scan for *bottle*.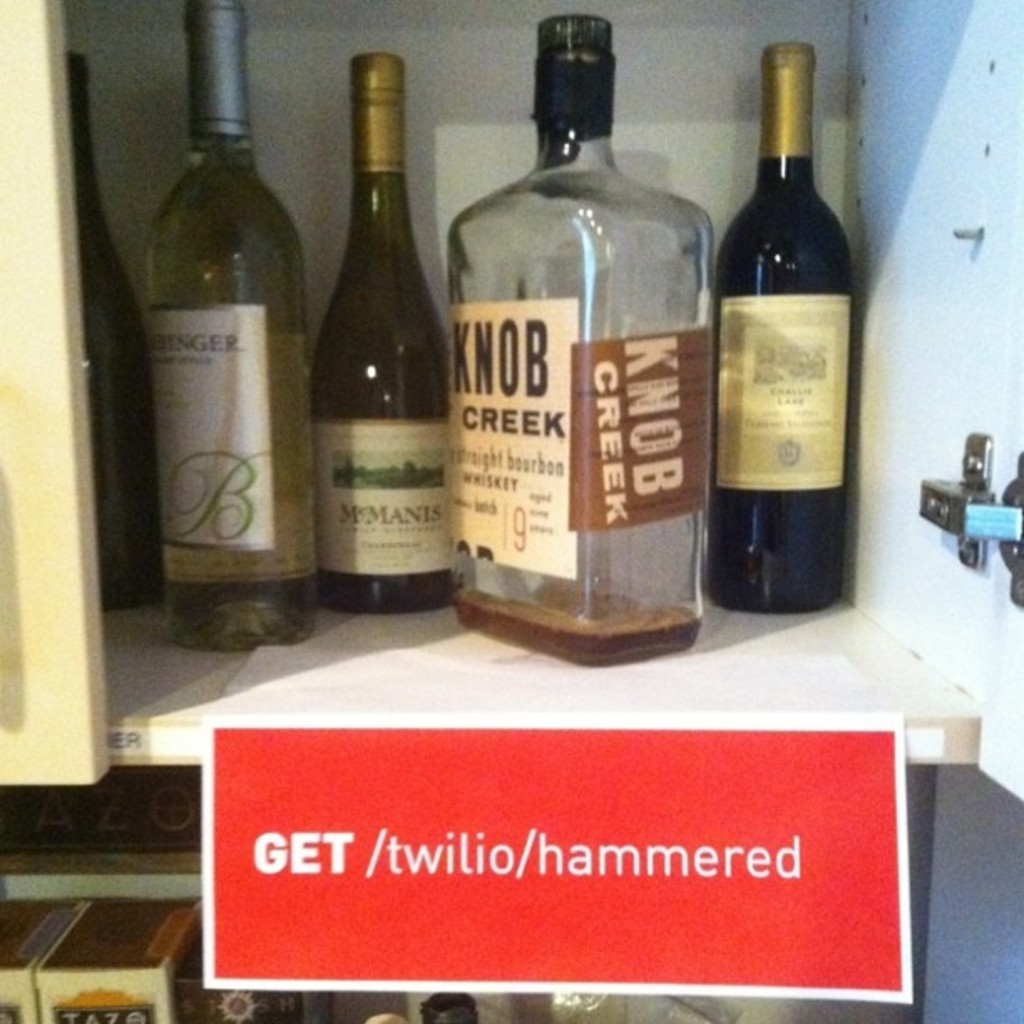
Scan result: <region>437, 13, 719, 669</region>.
